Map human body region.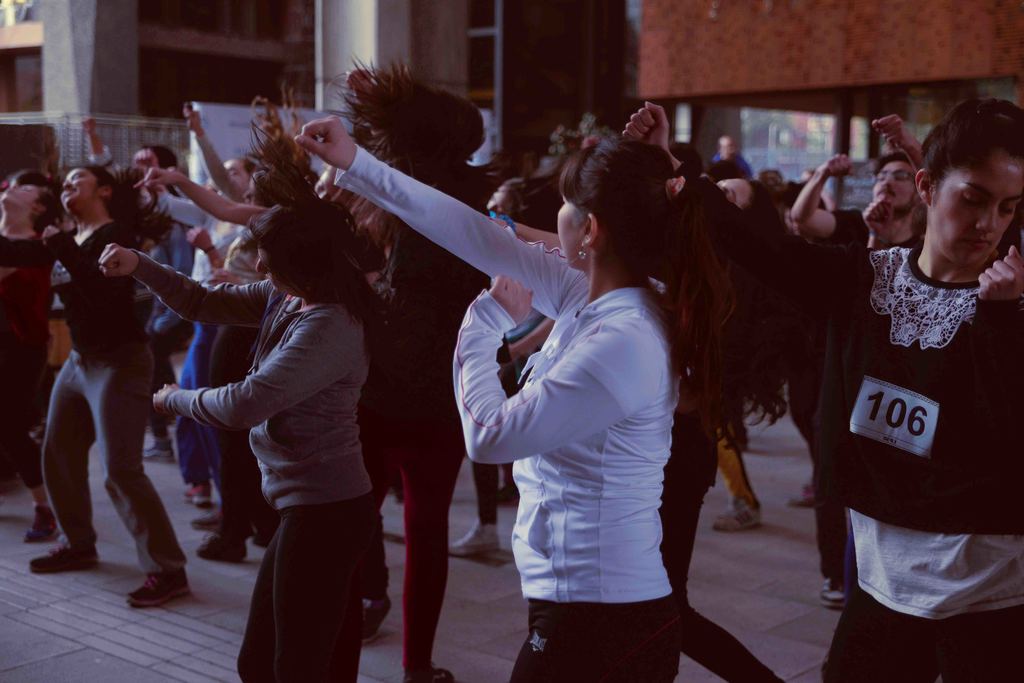
Mapped to bbox=[173, 99, 271, 284].
